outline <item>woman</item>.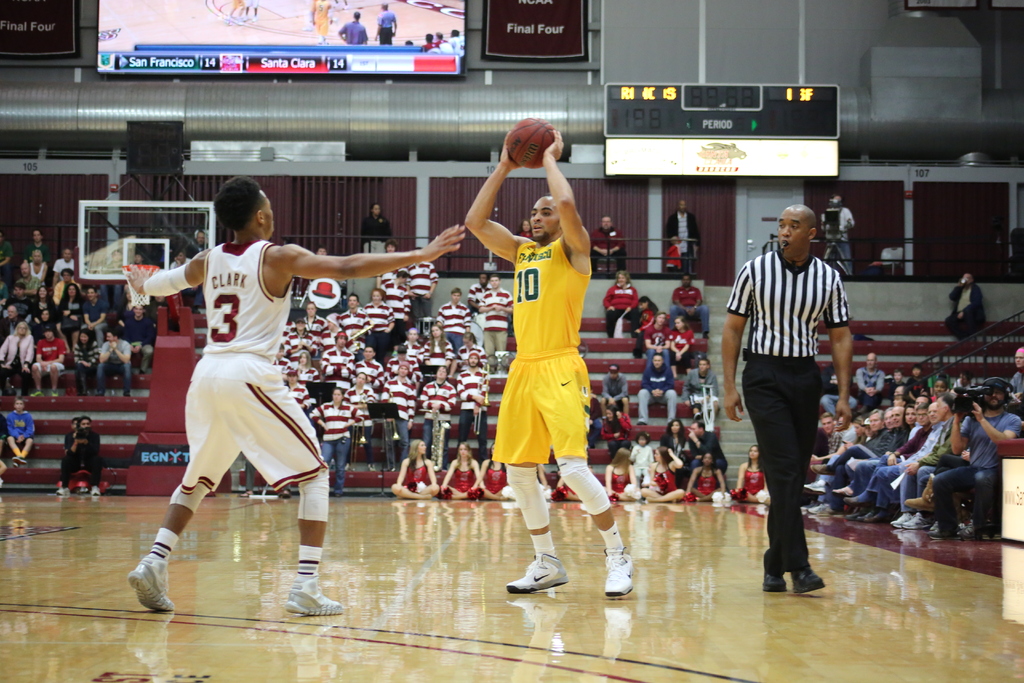
Outline: <region>504, 465, 548, 502</region>.
